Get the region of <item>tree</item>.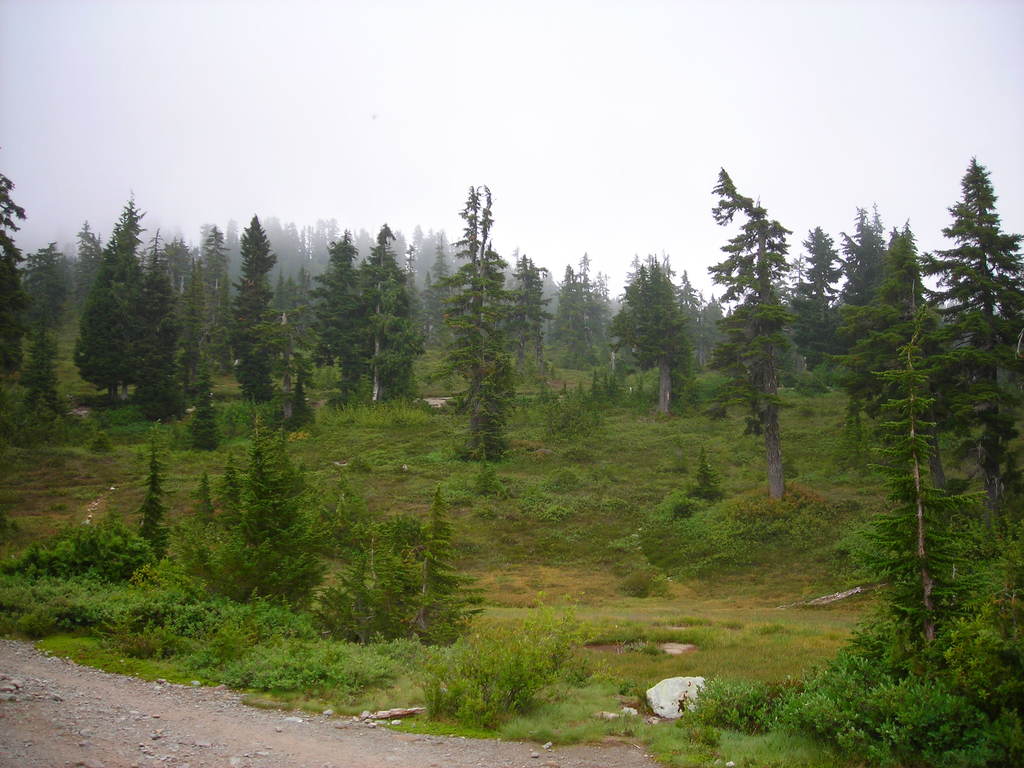
region(576, 246, 611, 378).
